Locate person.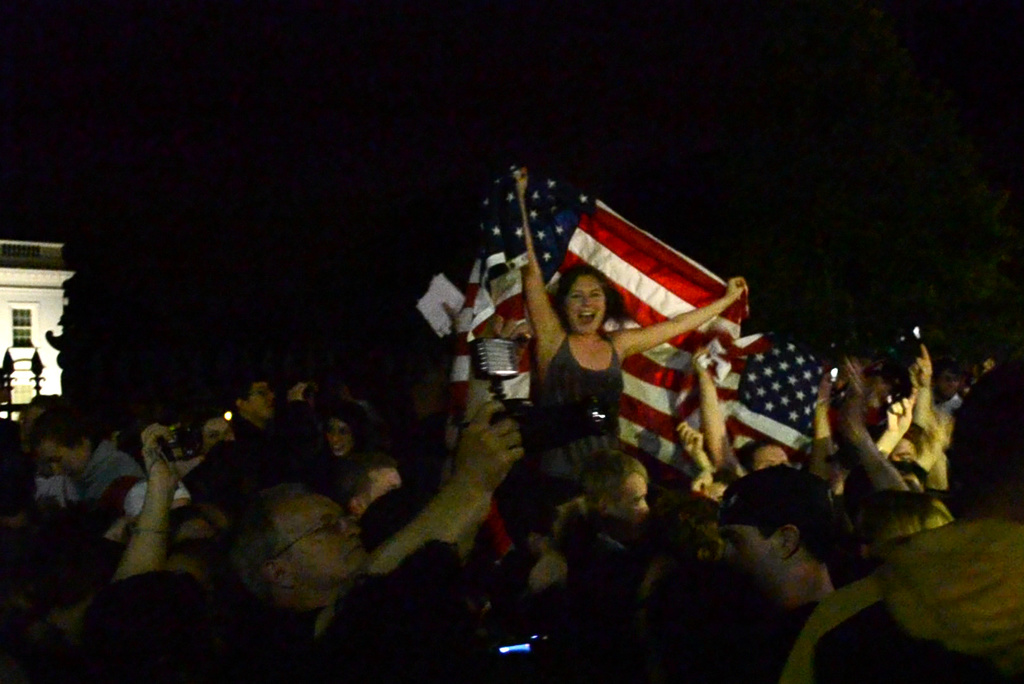
Bounding box: locate(509, 163, 744, 481).
